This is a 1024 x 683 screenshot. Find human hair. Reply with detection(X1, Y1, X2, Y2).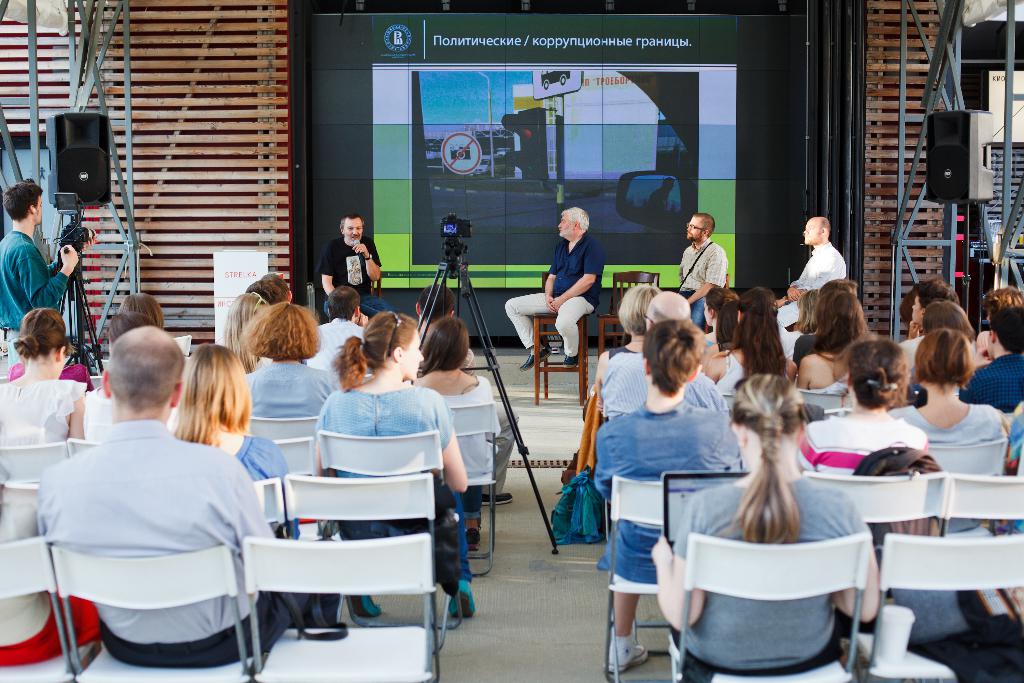
detection(419, 319, 470, 374).
